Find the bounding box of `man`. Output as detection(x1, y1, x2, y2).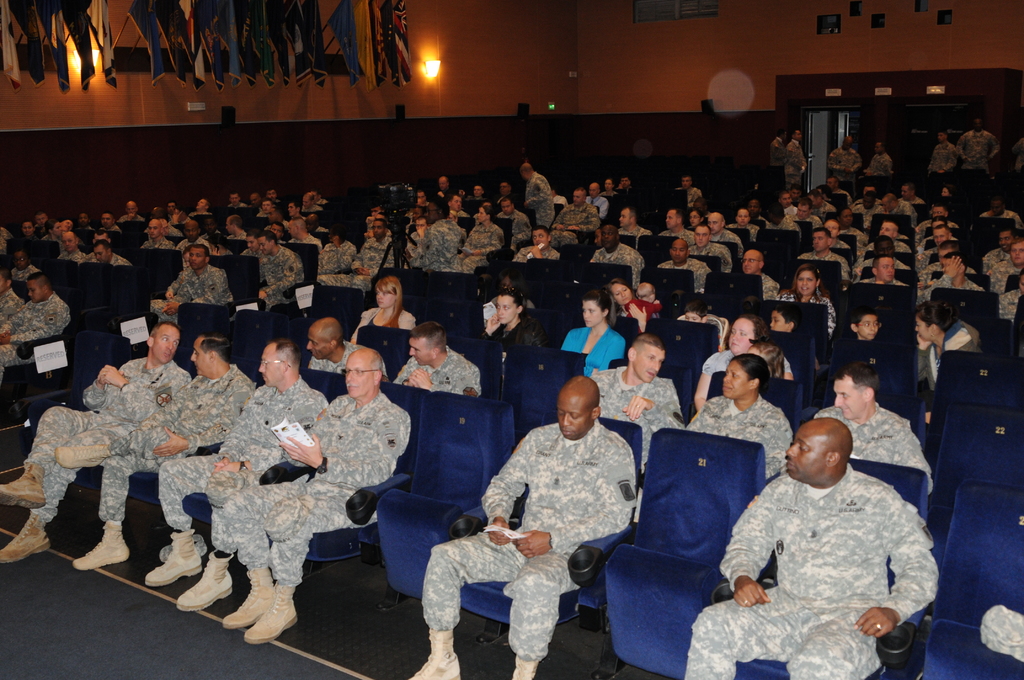
detection(744, 197, 777, 234).
